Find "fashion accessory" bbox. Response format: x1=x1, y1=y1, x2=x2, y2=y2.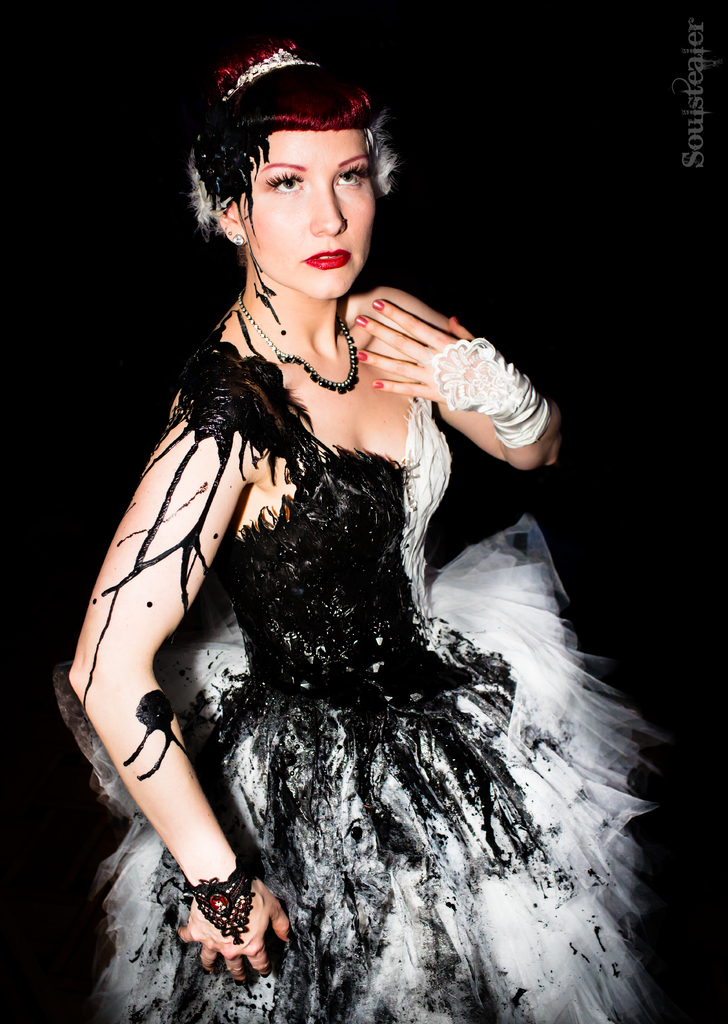
x1=220, y1=47, x2=321, y2=103.
